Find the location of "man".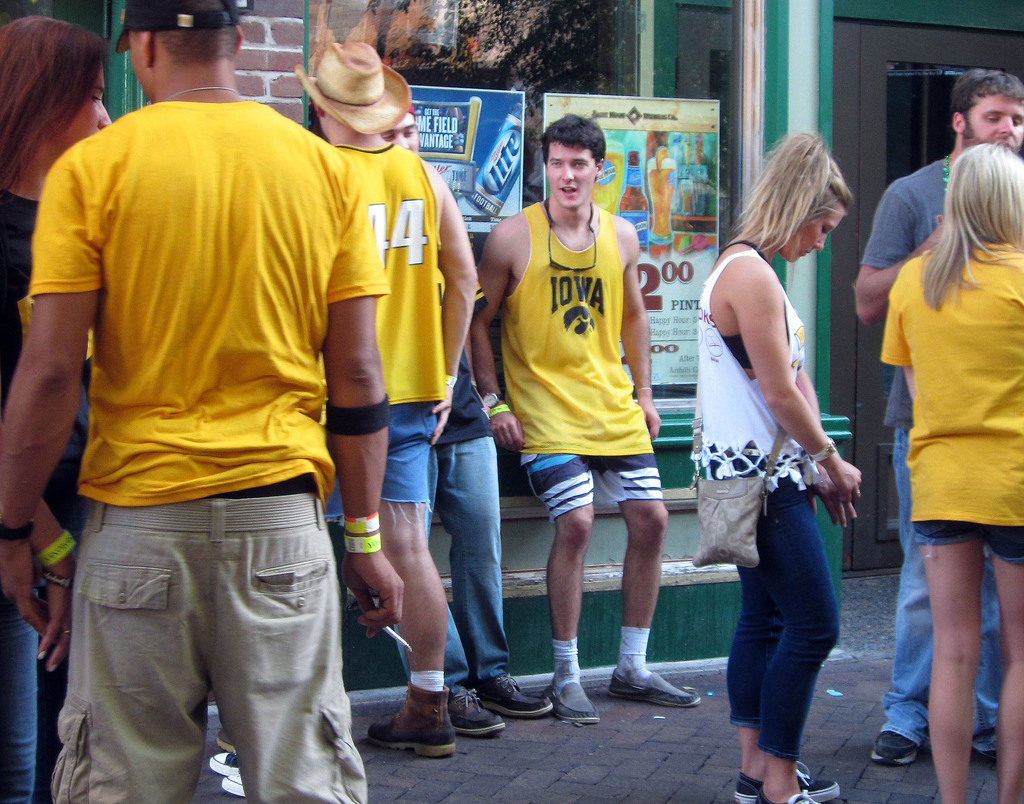
Location: (0,1,407,803).
